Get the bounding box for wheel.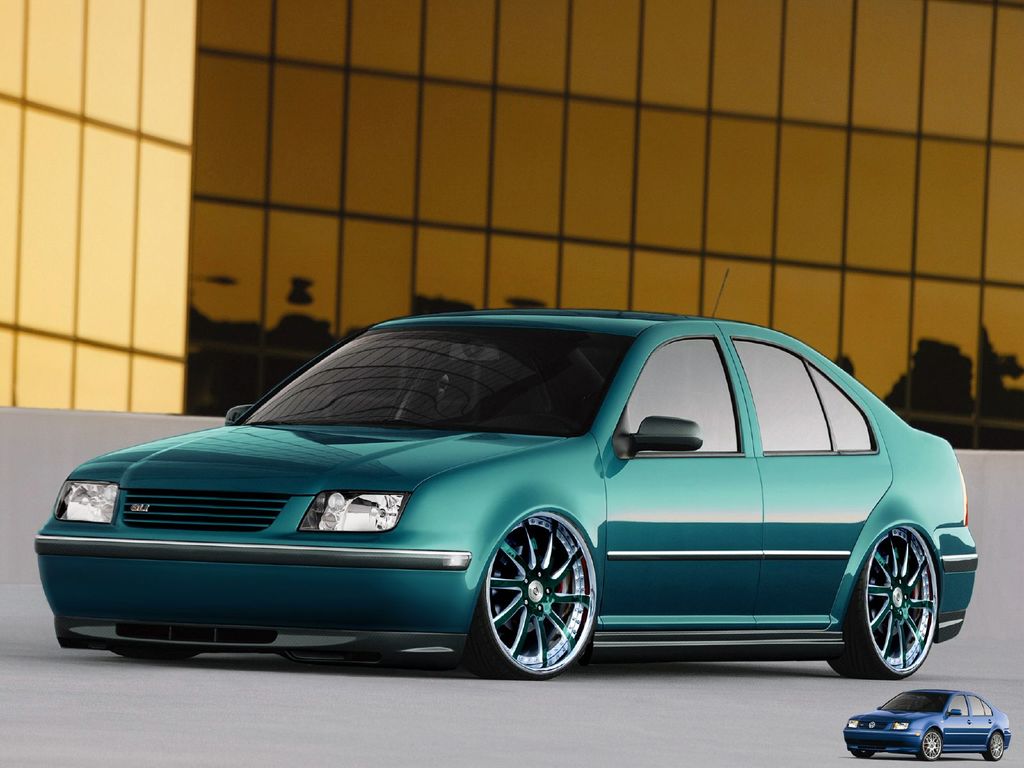
x1=916 y1=729 x2=945 y2=761.
